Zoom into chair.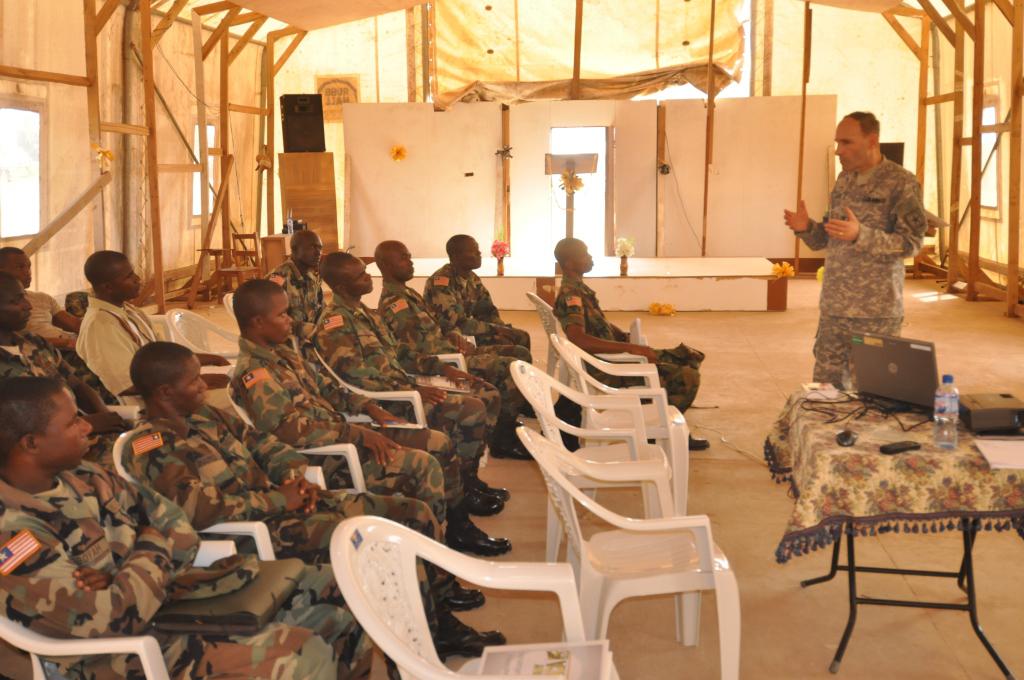
Zoom target: detection(86, 359, 237, 413).
